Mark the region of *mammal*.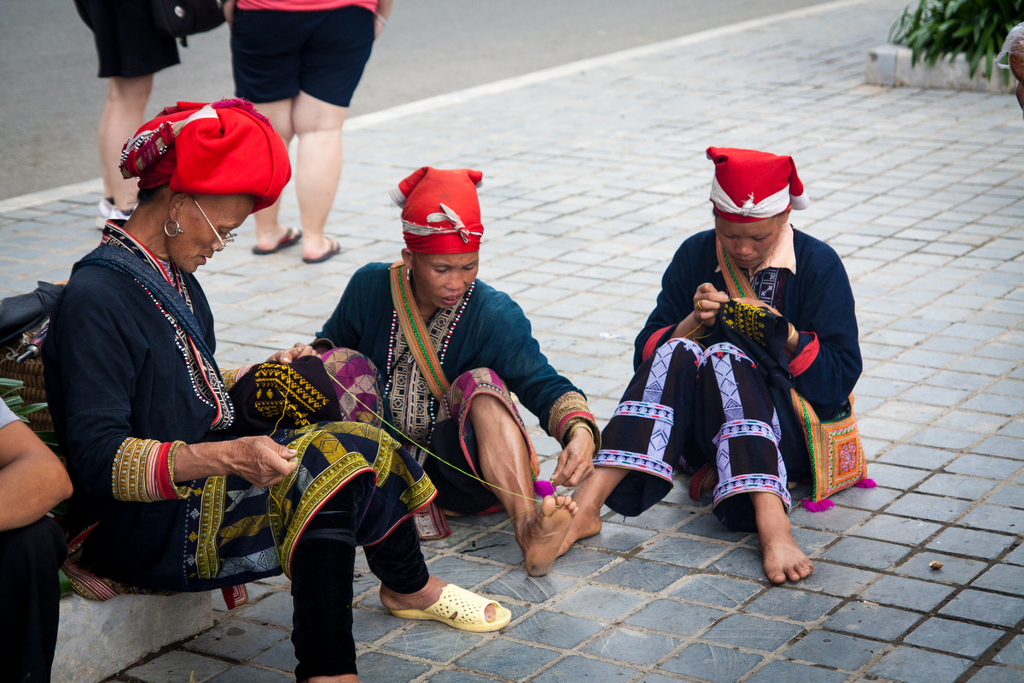
Region: box(291, 163, 601, 575).
